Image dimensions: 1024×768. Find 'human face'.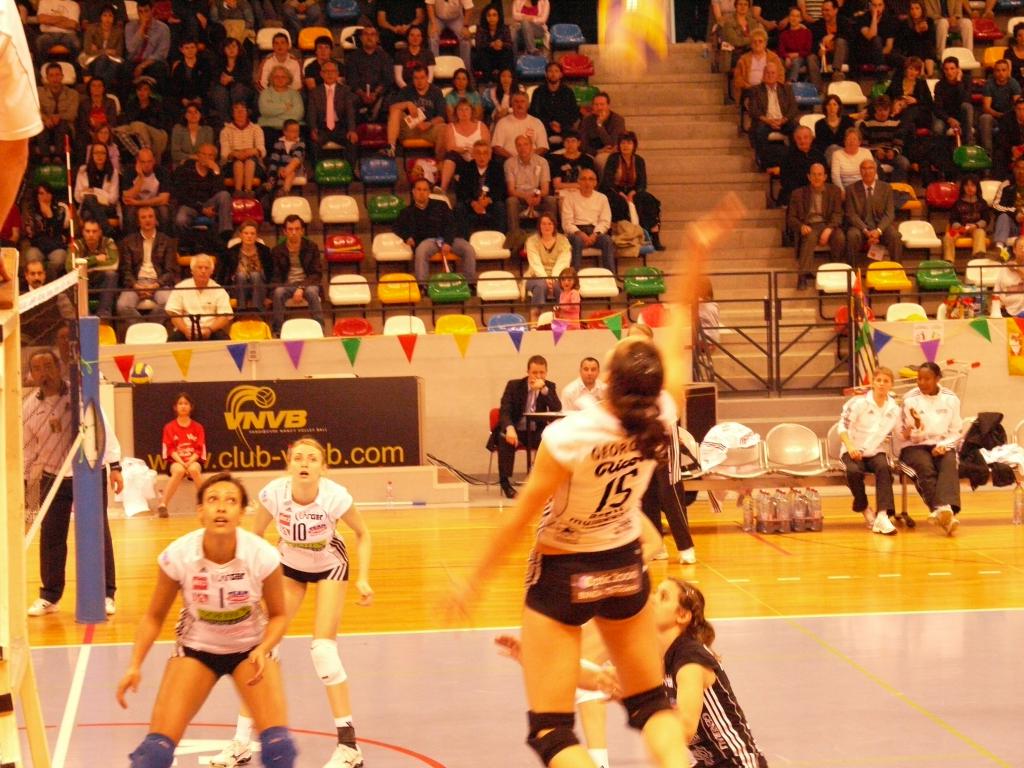
<box>291,444,323,483</box>.
